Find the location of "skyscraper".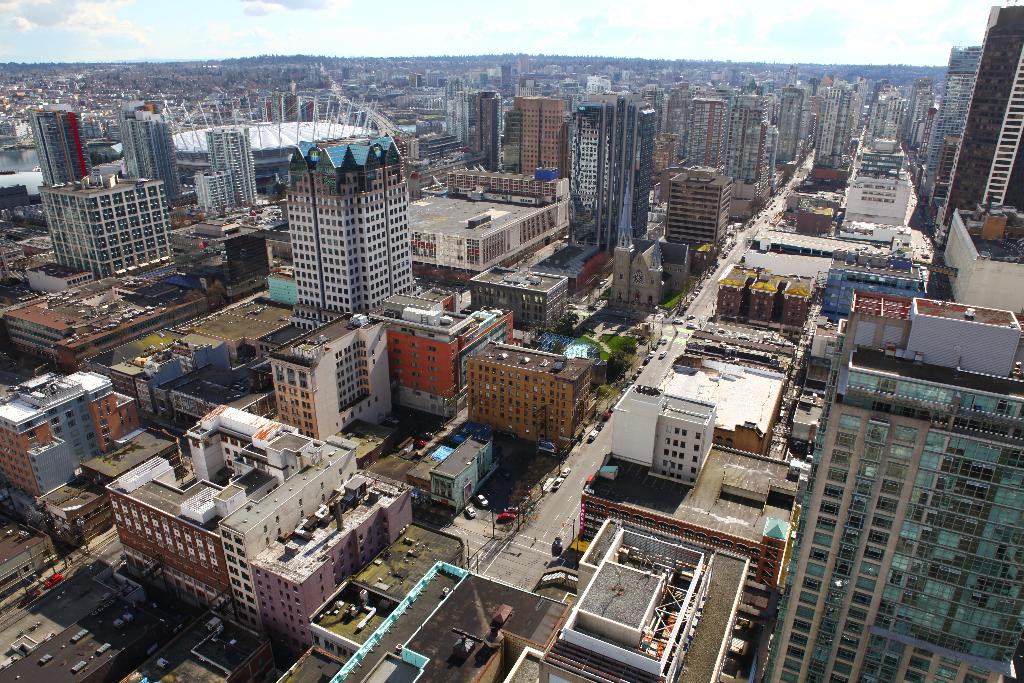
Location: [766,288,1023,682].
